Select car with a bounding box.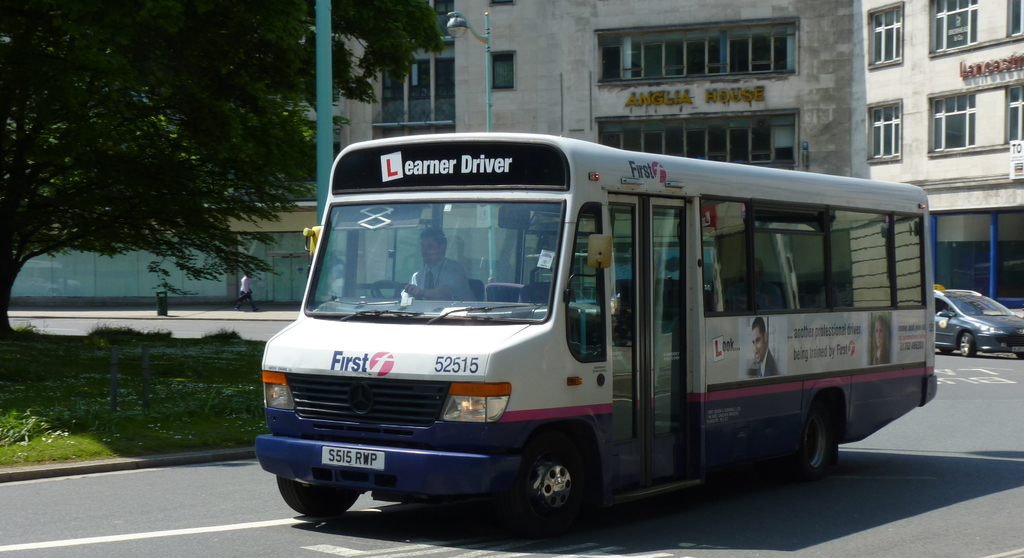
locate(937, 287, 1023, 354).
